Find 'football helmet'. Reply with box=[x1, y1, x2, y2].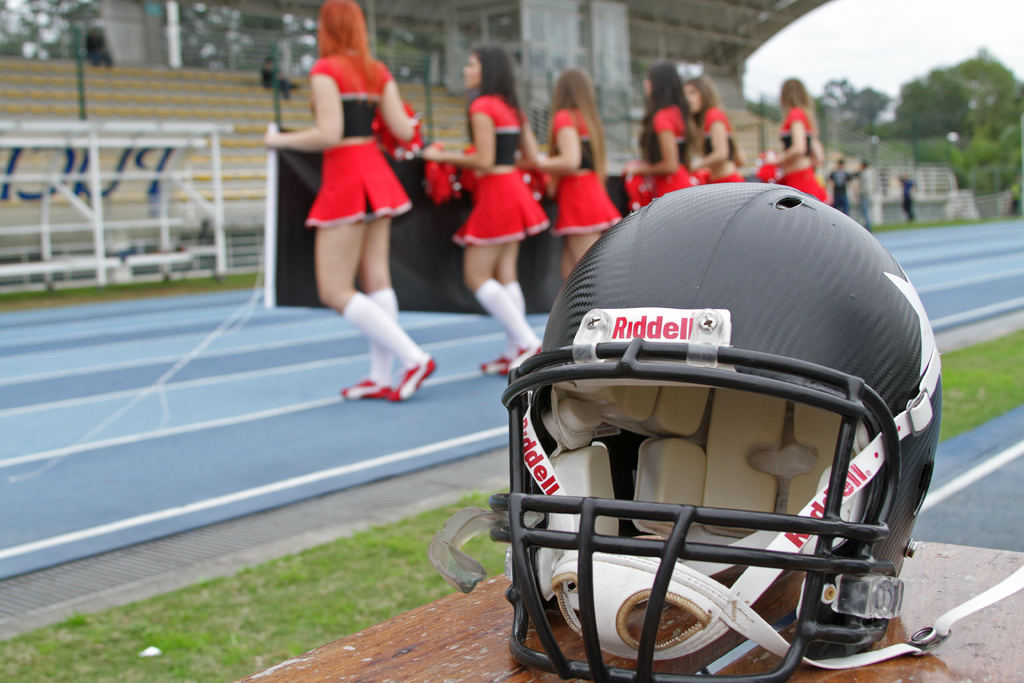
box=[468, 174, 924, 682].
